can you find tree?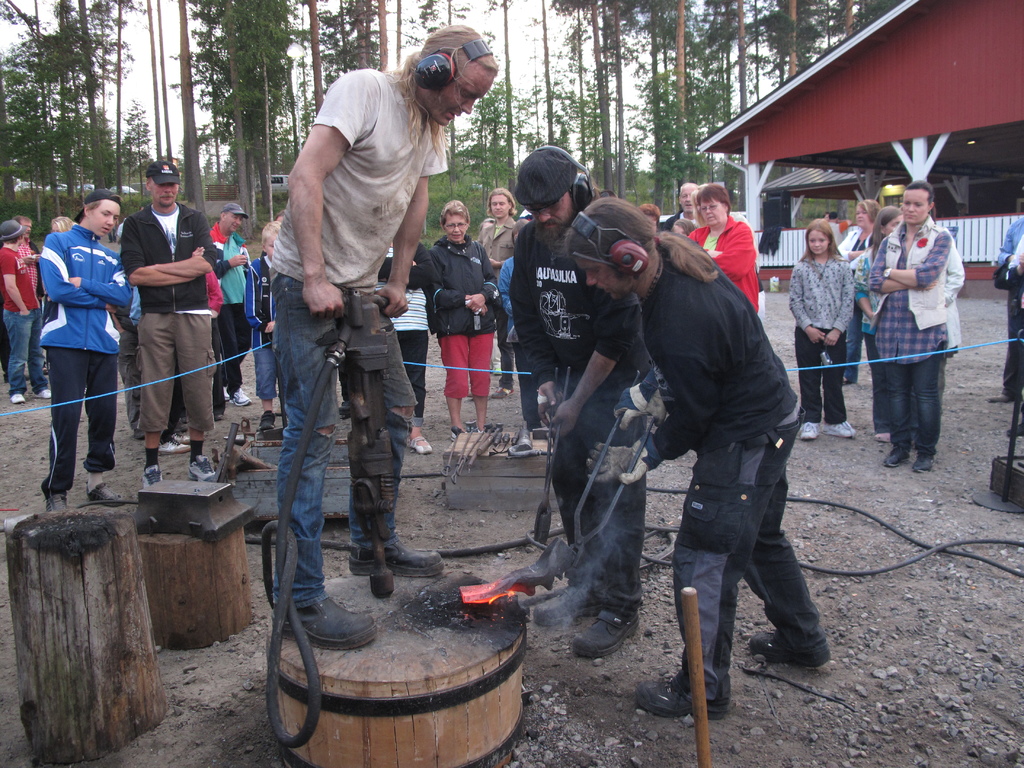
Yes, bounding box: [x1=525, y1=0, x2=576, y2=177].
